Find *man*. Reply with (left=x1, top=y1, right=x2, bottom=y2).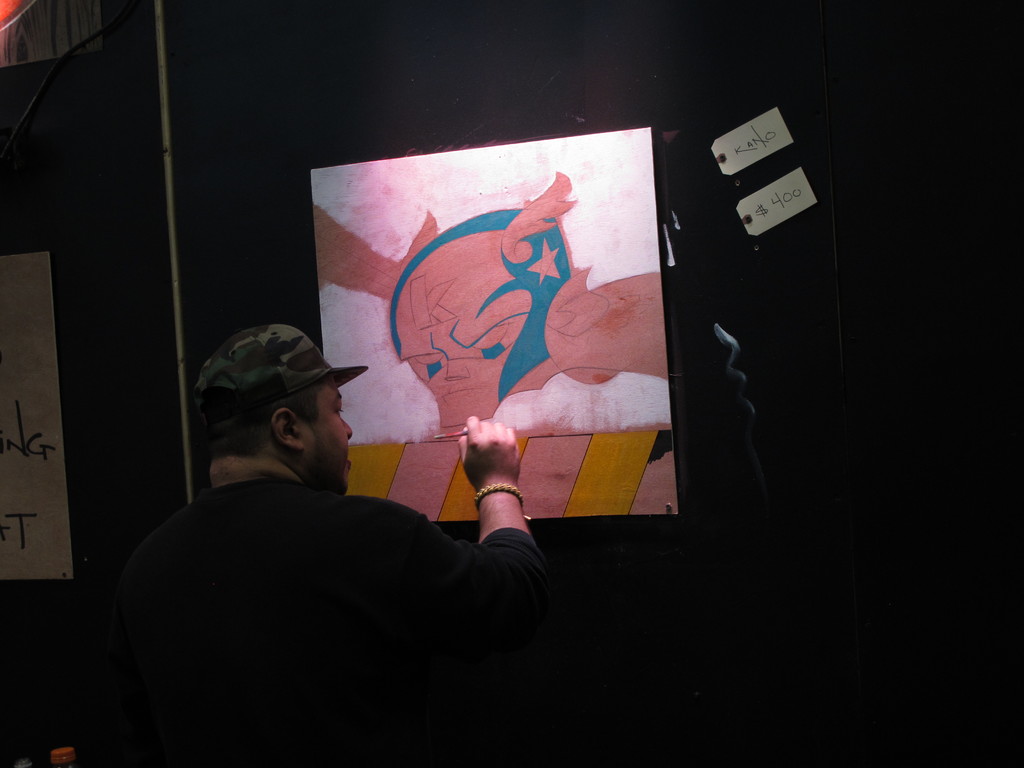
(left=109, top=324, right=566, bottom=694).
